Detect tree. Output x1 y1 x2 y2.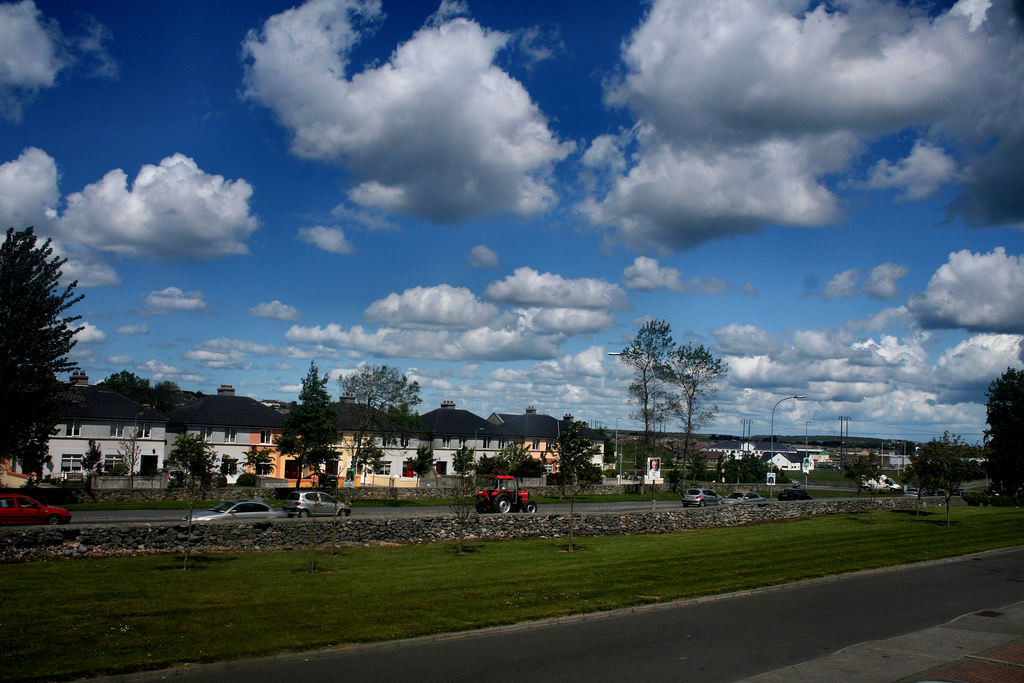
300 356 332 413.
